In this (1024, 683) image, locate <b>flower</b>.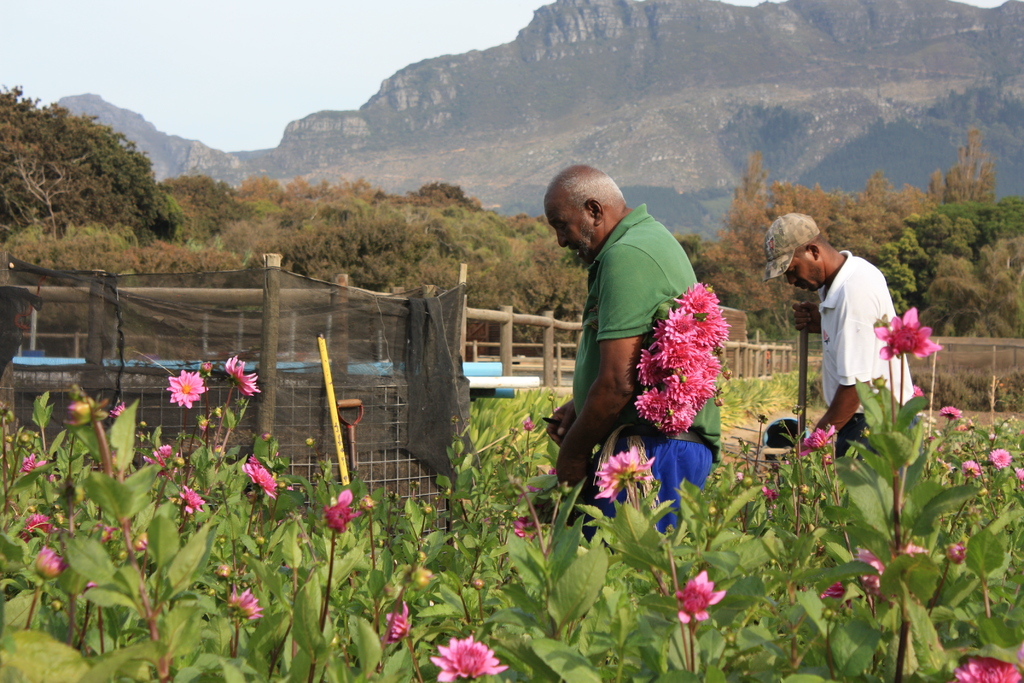
Bounding box: [x1=937, y1=404, x2=964, y2=423].
